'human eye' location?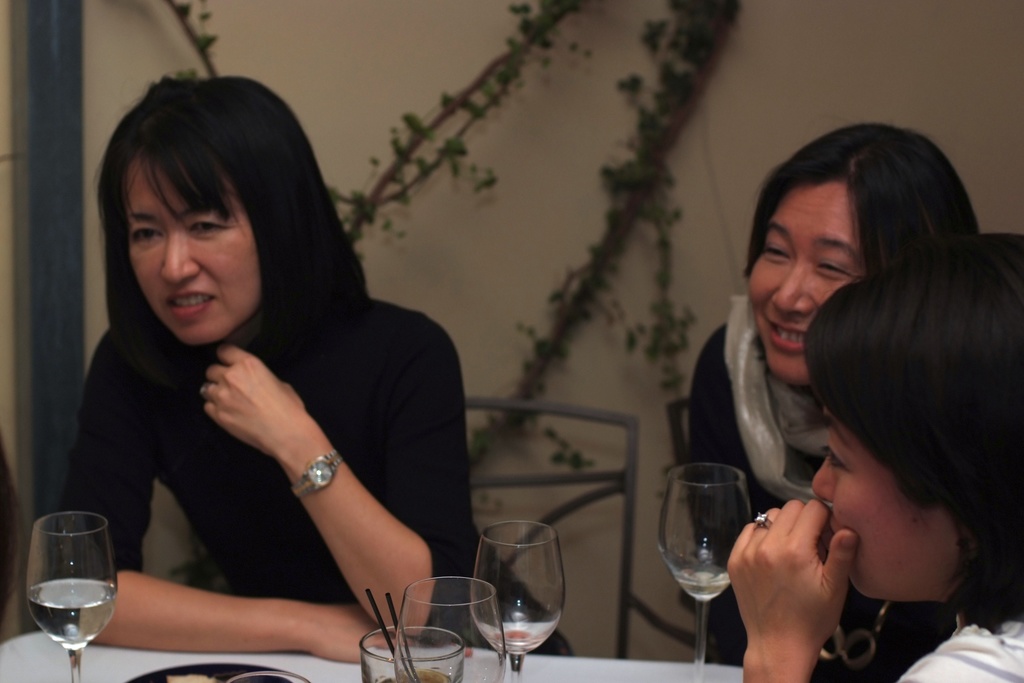
812, 255, 854, 281
